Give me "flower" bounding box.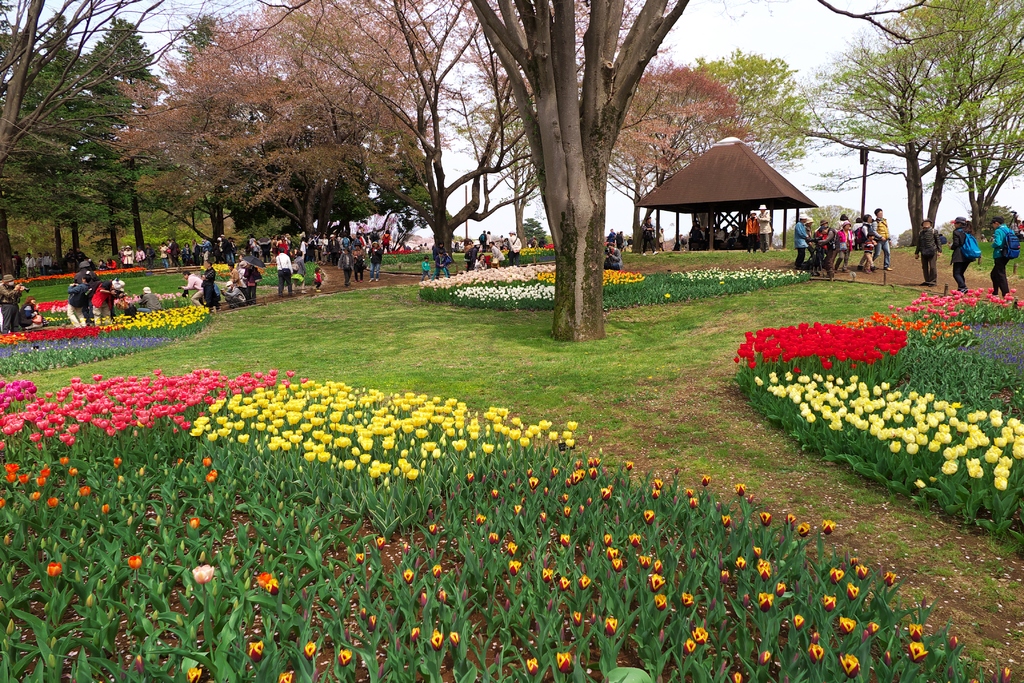
[520, 242, 557, 257].
